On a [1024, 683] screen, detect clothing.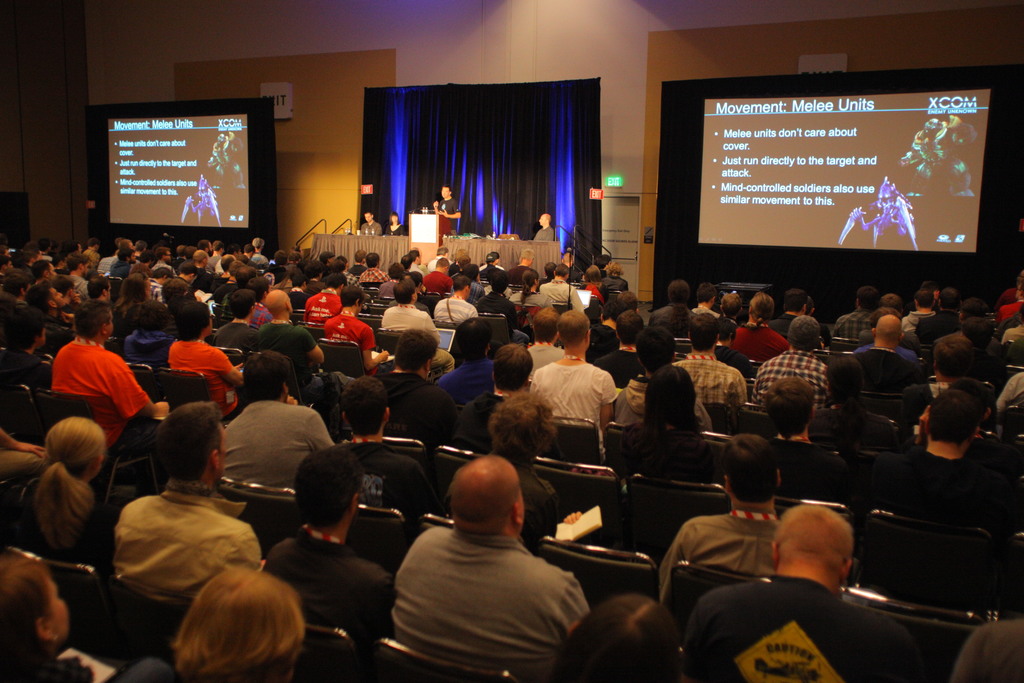
440, 393, 499, 456.
